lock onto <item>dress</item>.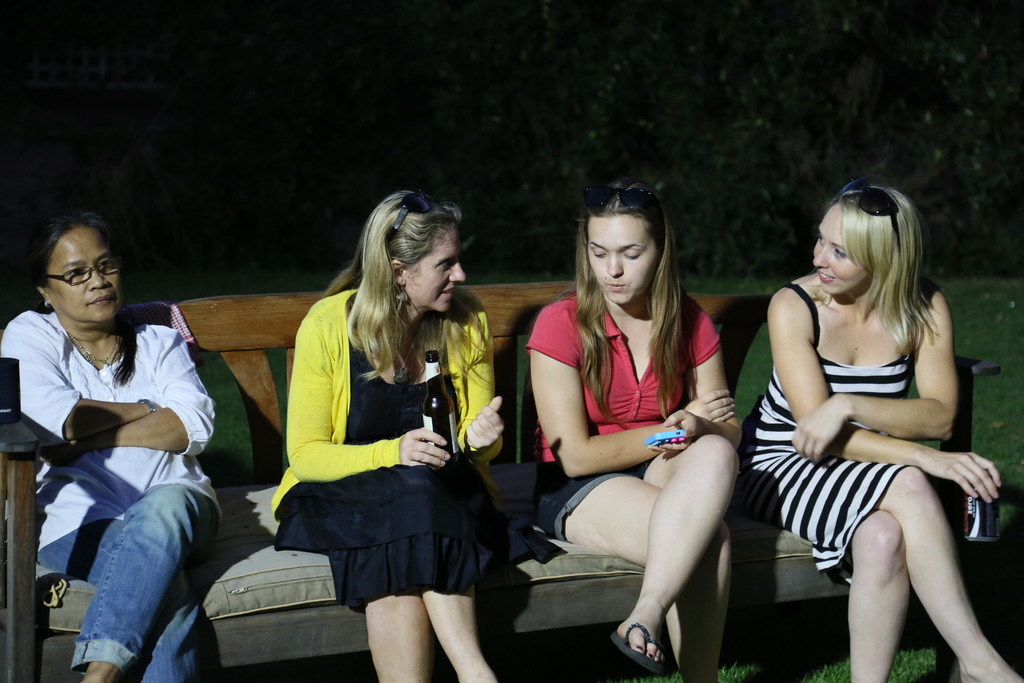
Locked: (275, 289, 485, 584).
